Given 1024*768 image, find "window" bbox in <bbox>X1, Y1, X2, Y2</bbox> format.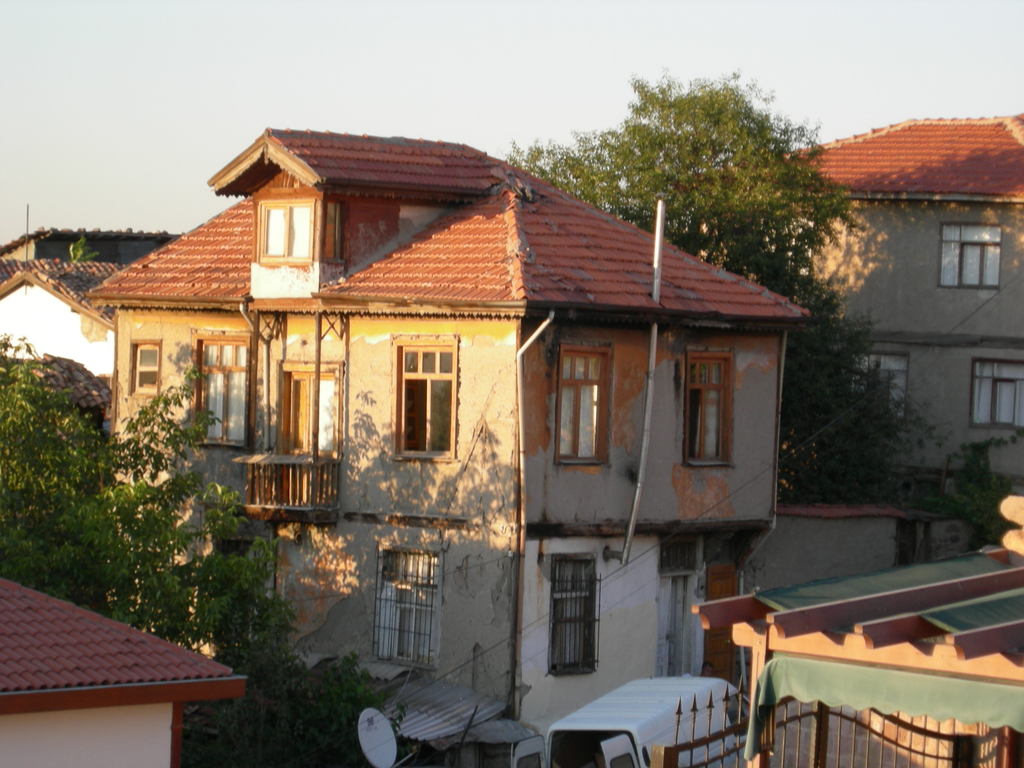
<bbox>392, 332, 460, 463</bbox>.
